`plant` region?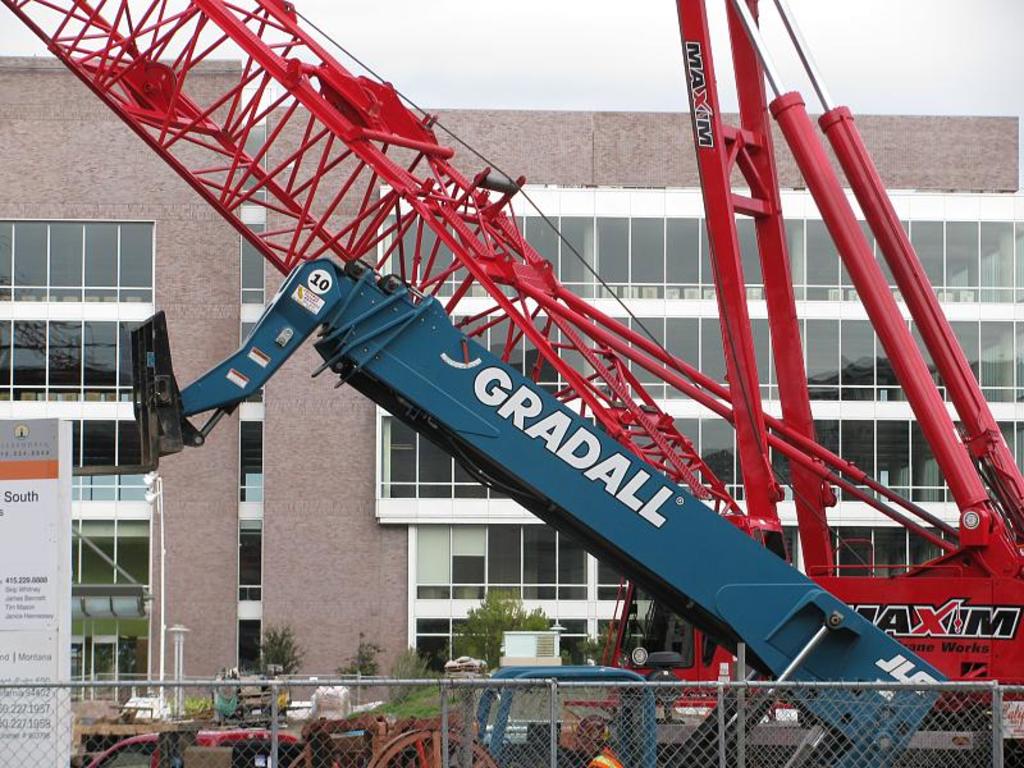
select_region(435, 588, 553, 669)
